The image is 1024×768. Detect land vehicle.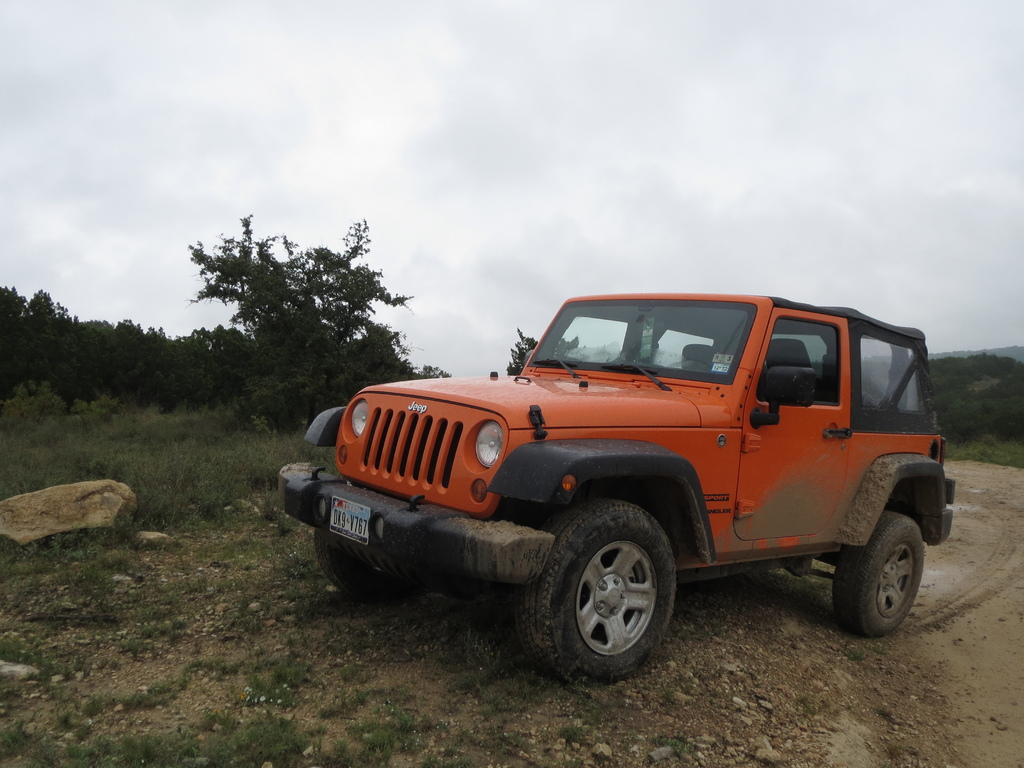
Detection: (270, 286, 944, 680).
